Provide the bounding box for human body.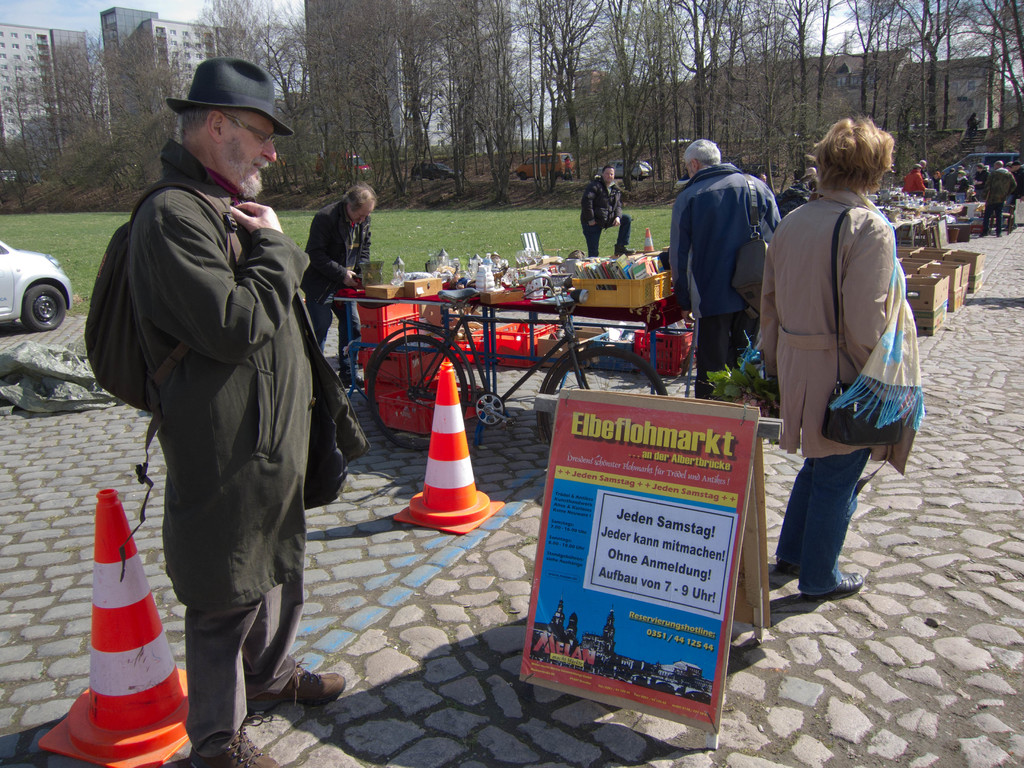
Rect(764, 111, 924, 621).
